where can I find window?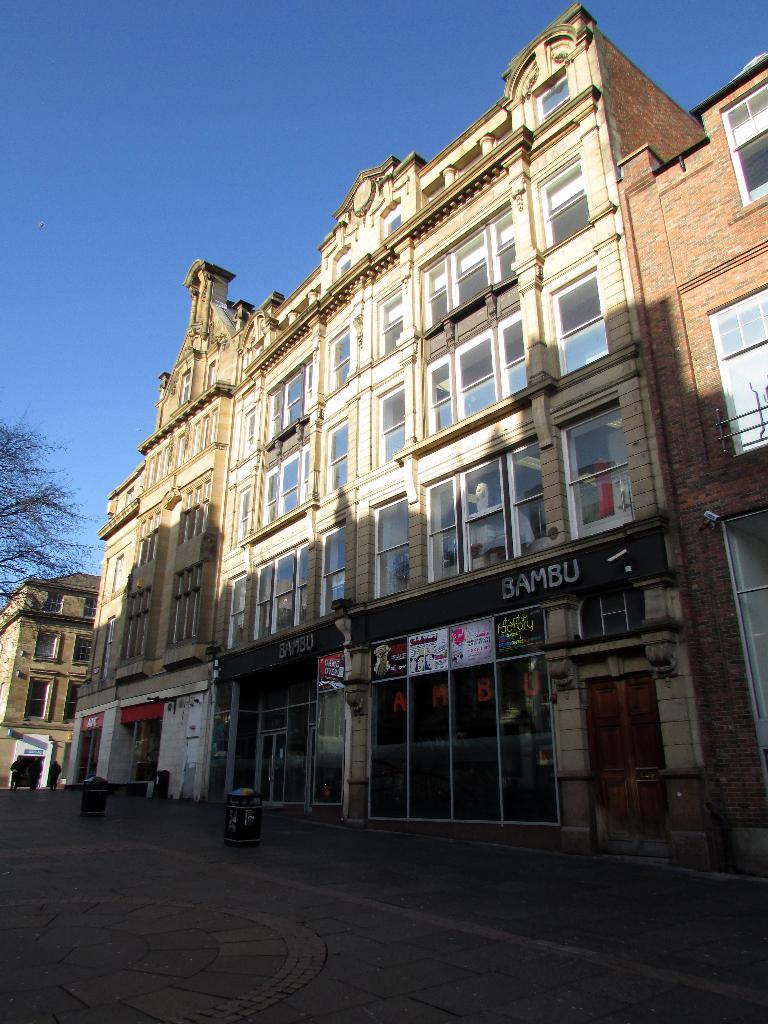
You can find it at bbox=[79, 595, 98, 617].
